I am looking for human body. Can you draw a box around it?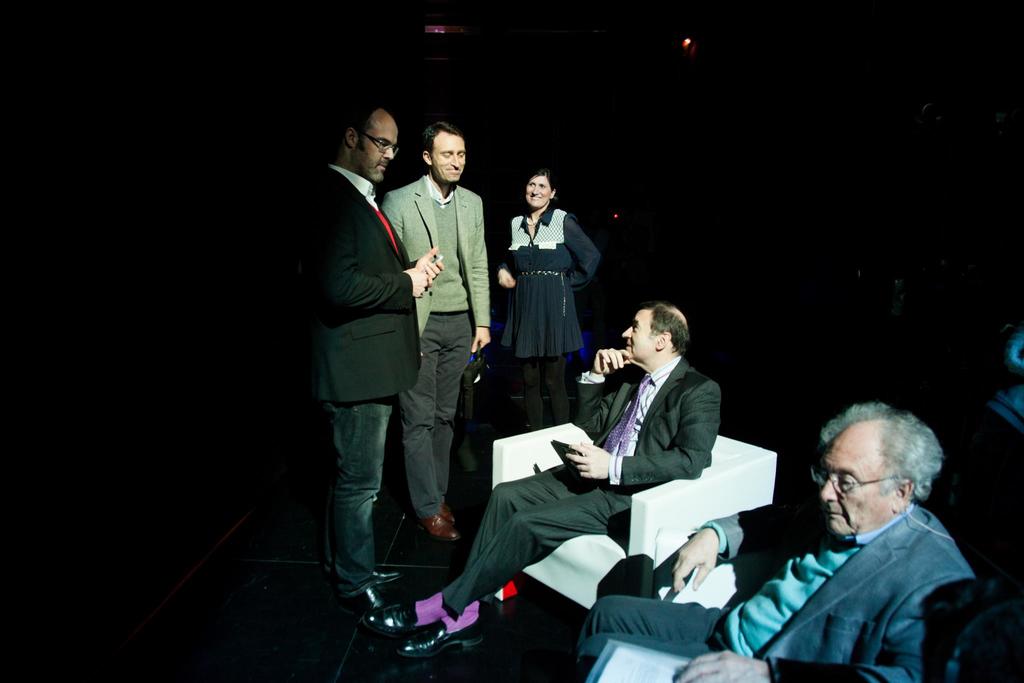
Sure, the bounding box is (x1=367, y1=304, x2=723, y2=657).
